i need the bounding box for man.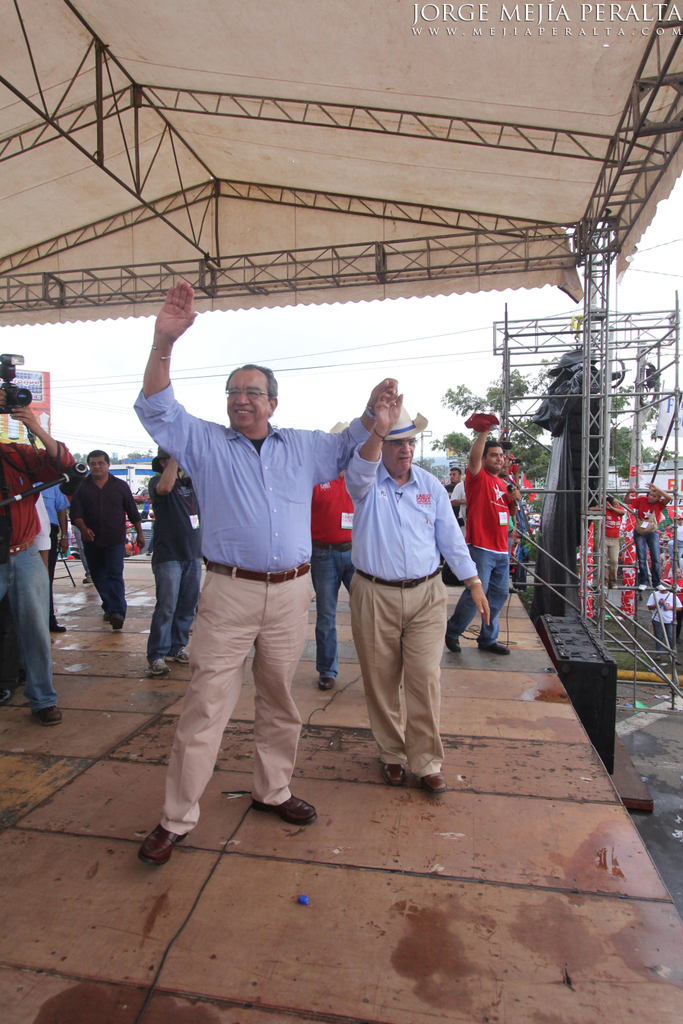
Here it is: <region>0, 404, 79, 727</region>.
